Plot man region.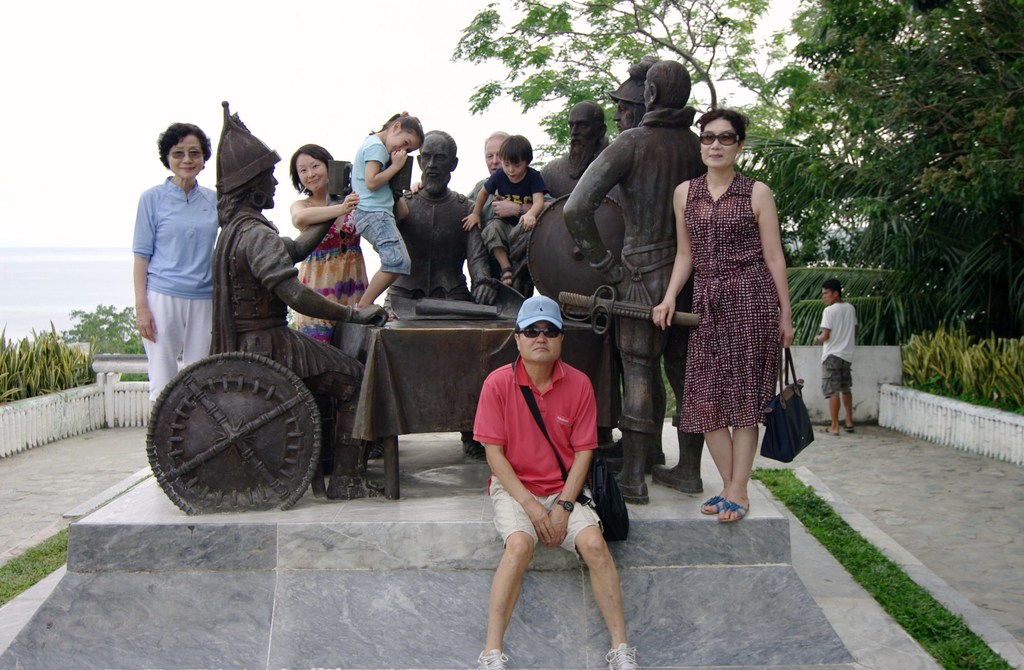
Plotted at pyautogui.locateOnScreen(600, 54, 668, 481).
